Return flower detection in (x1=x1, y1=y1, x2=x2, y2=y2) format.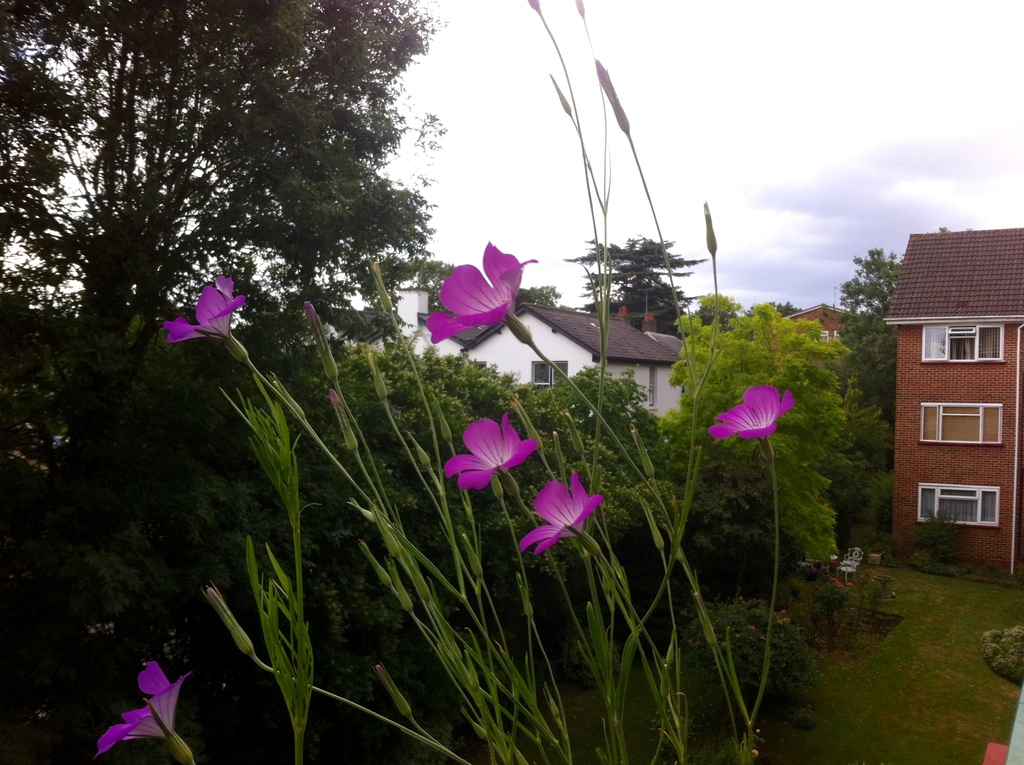
(x1=425, y1=240, x2=536, y2=344).
